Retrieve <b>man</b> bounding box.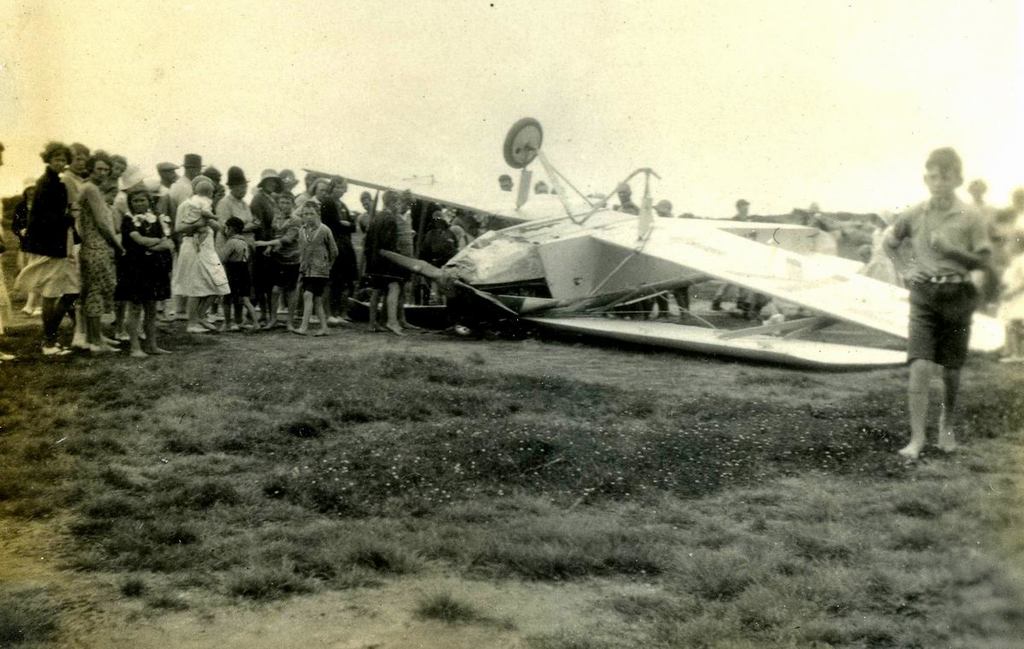
Bounding box: BBox(847, 135, 992, 477).
